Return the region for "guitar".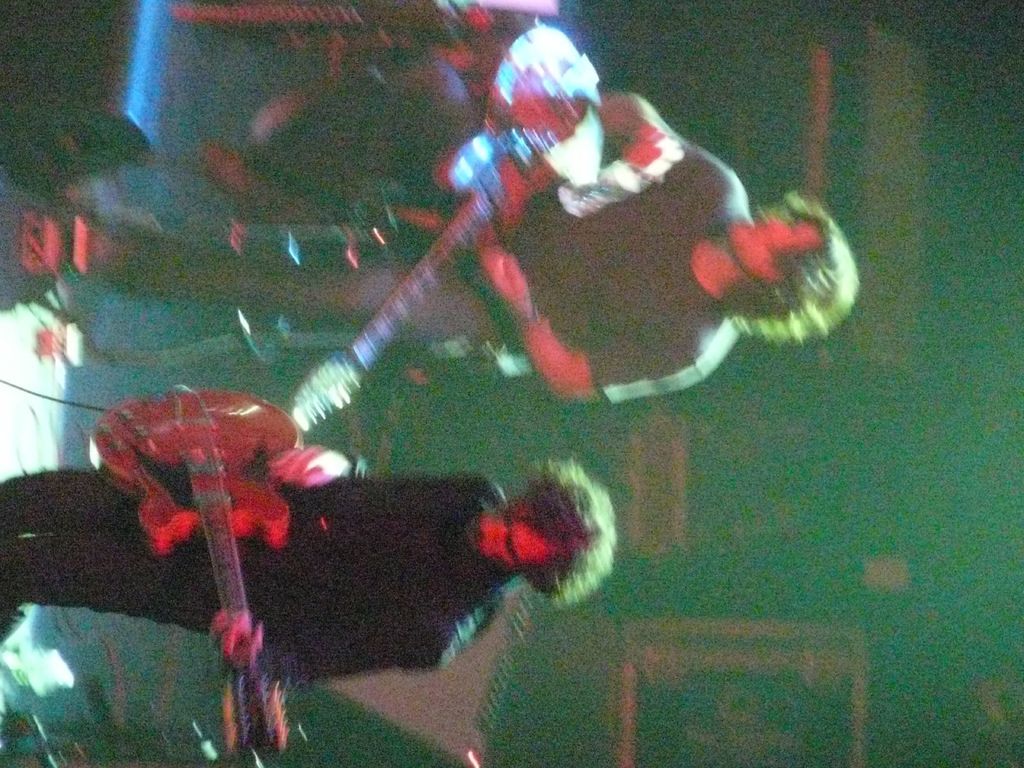
box=[88, 383, 301, 751].
